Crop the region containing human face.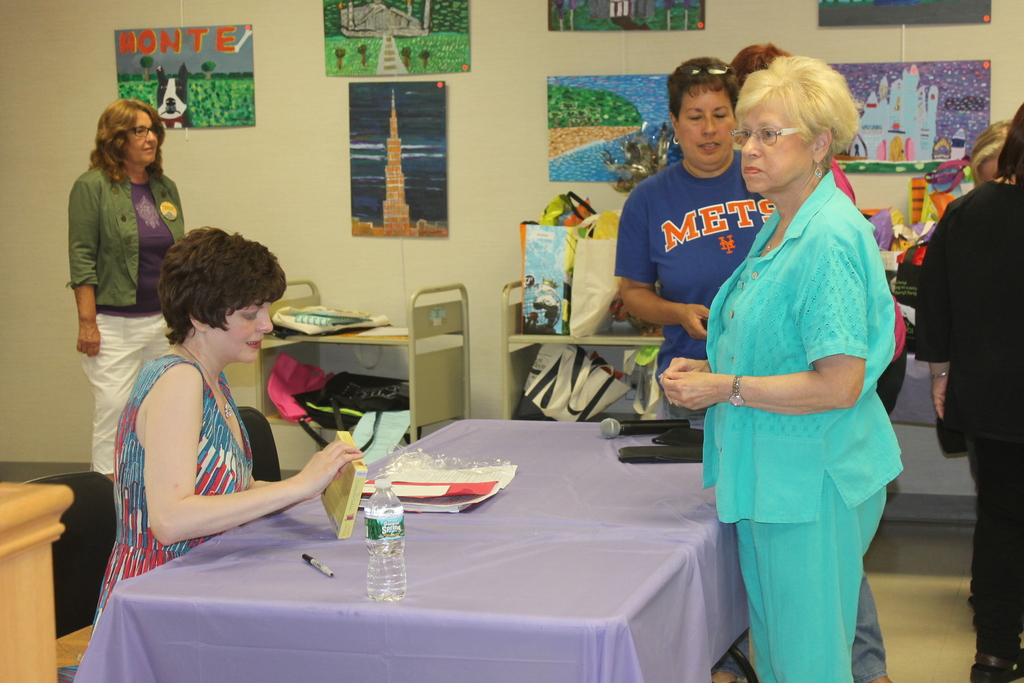
Crop region: pyautogui.locateOnScreen(738, 95, 812, 192).
